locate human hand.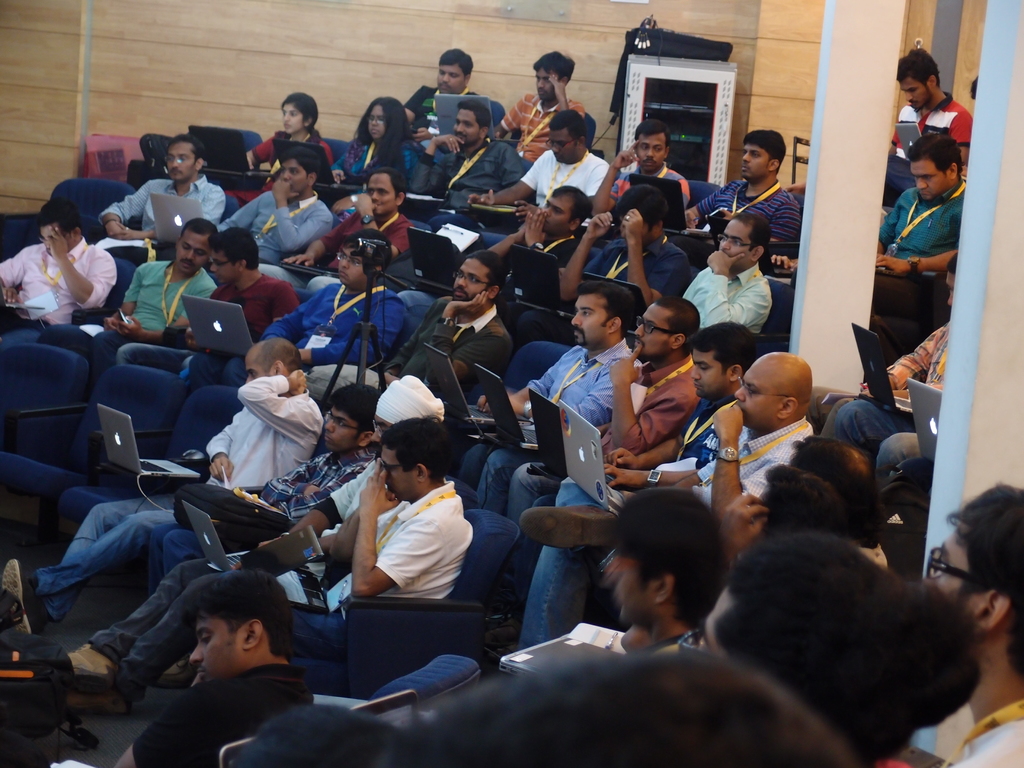
Bounding box: detection(449, 291, 492, 316).
